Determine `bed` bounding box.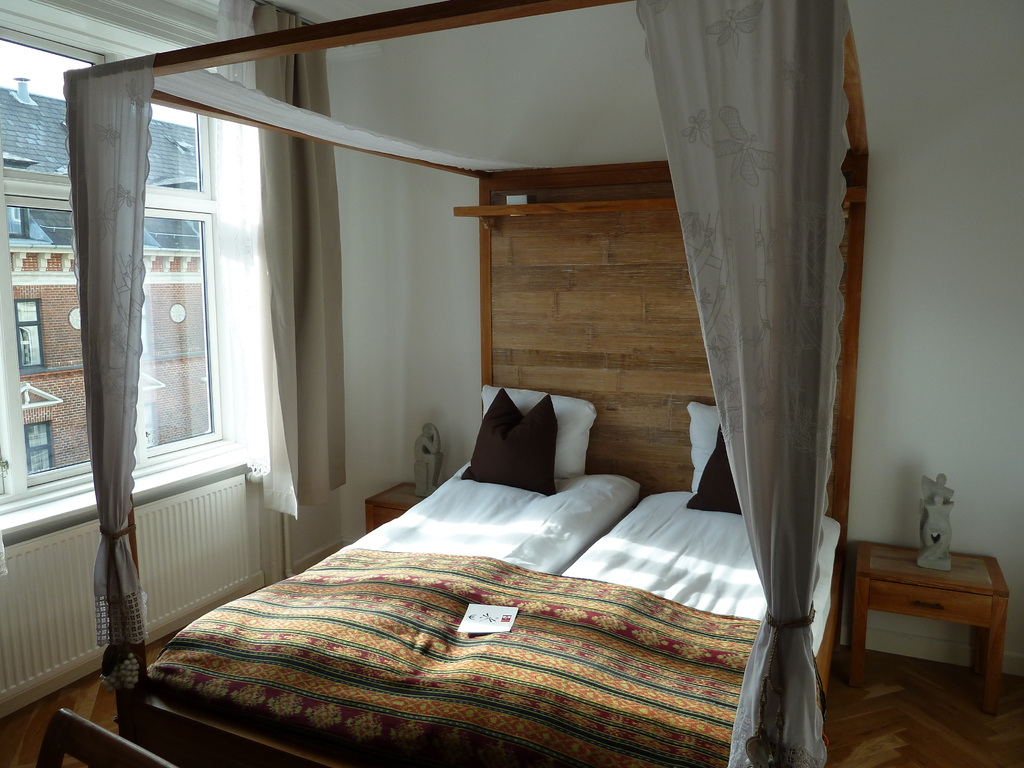
Determined: x1=97, y1=410, x2=755, y2=760.
